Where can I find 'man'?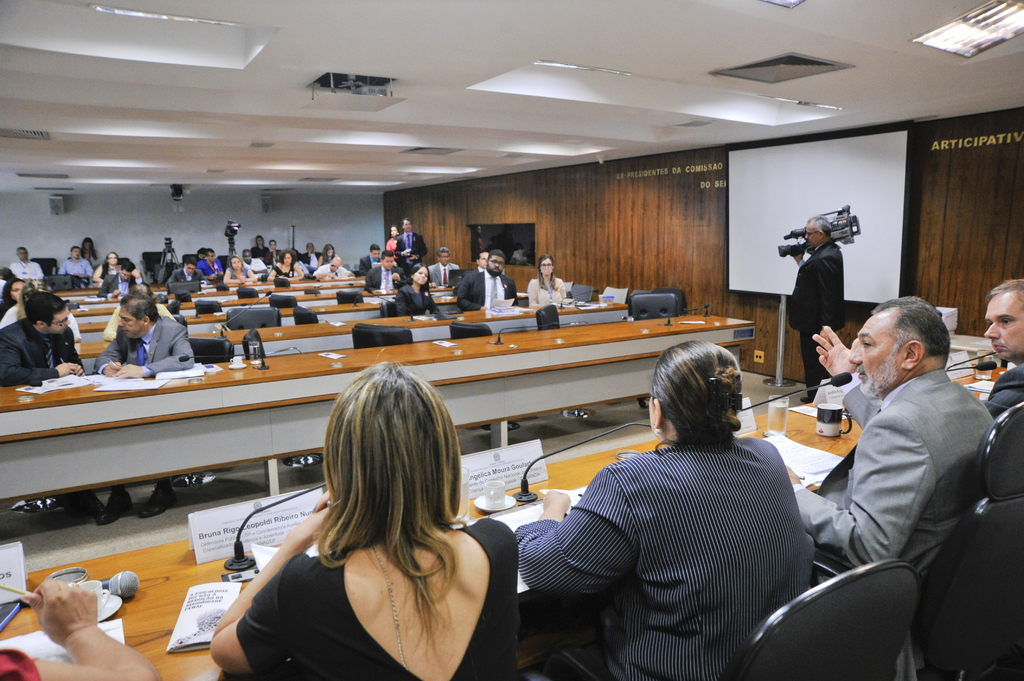
You can find it at 394, 218, 431, 268.
